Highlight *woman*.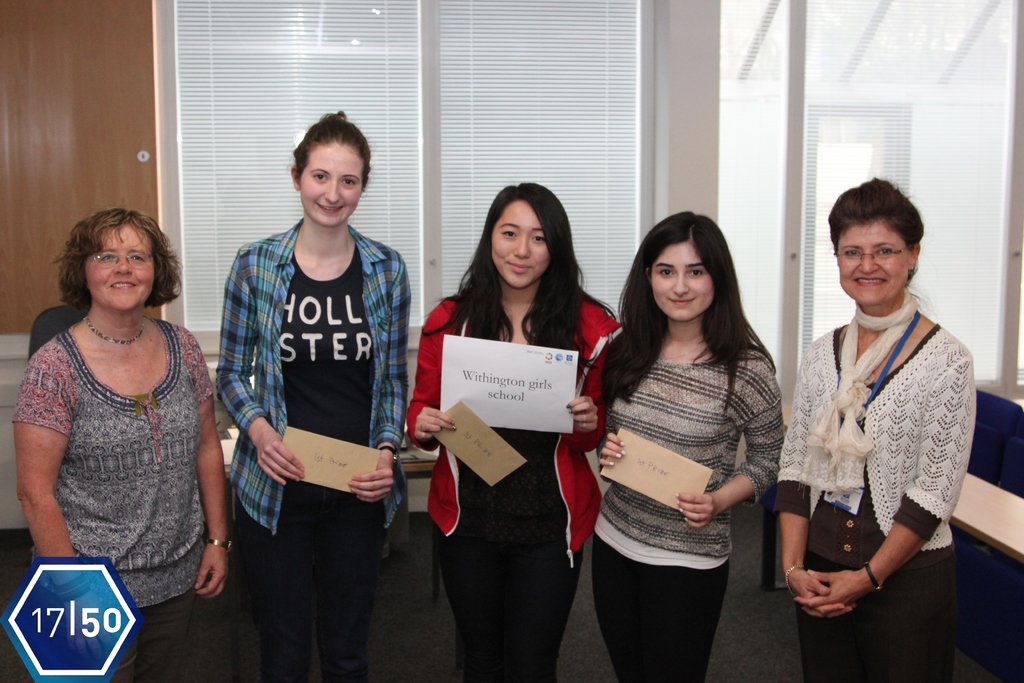
Highlighted region: (left=582, top=208, right=788, bottom=682).
